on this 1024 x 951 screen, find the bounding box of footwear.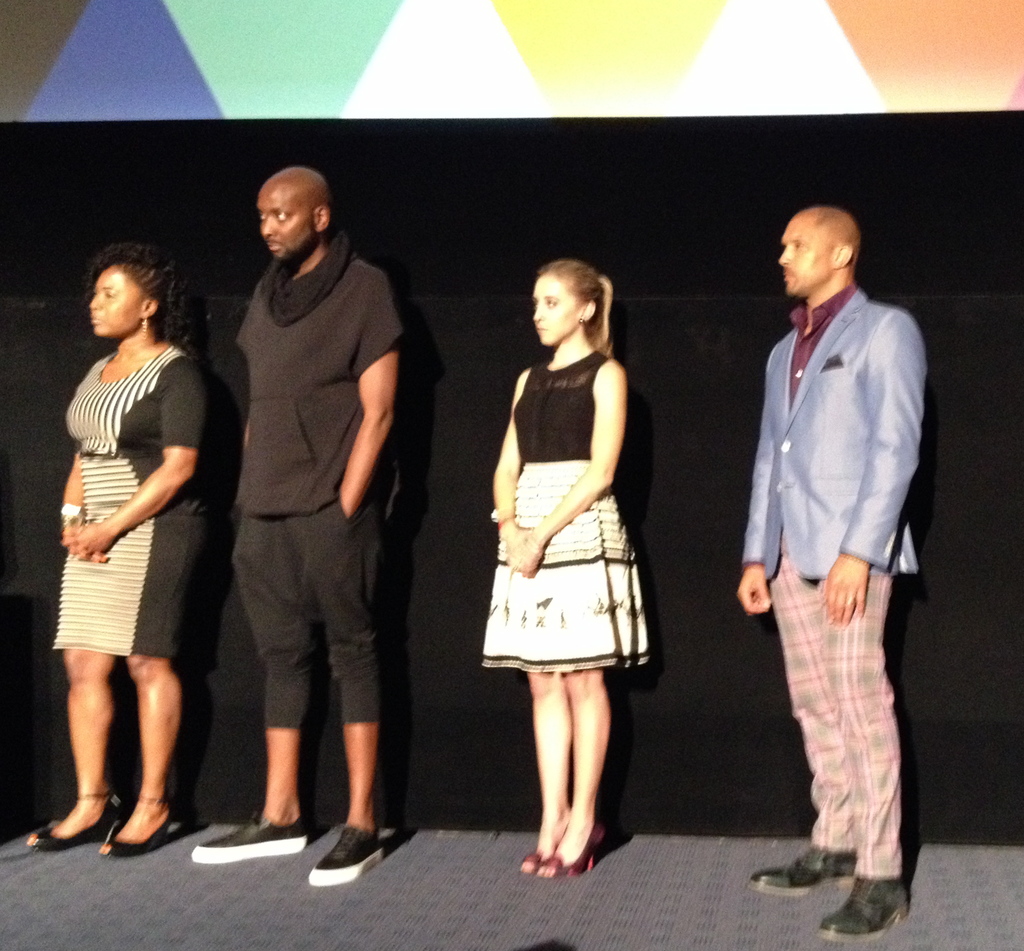
Bounding box: left=822, top=861, right=910, bottom=938.
